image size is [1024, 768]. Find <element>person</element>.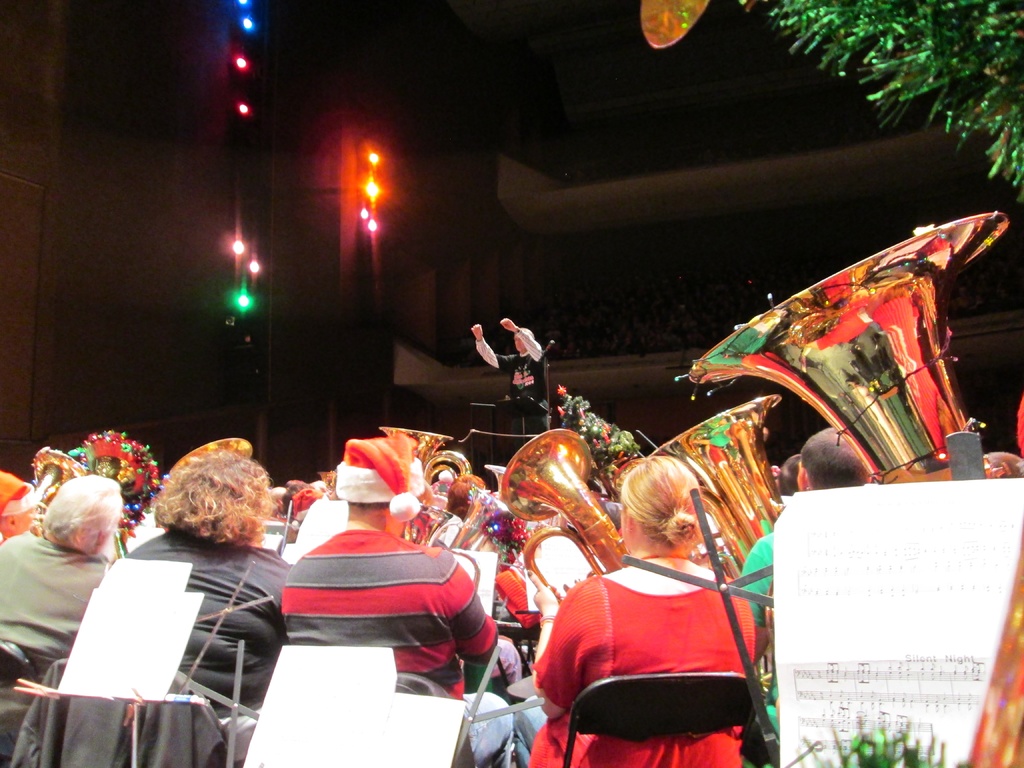
44/460/302/736.
